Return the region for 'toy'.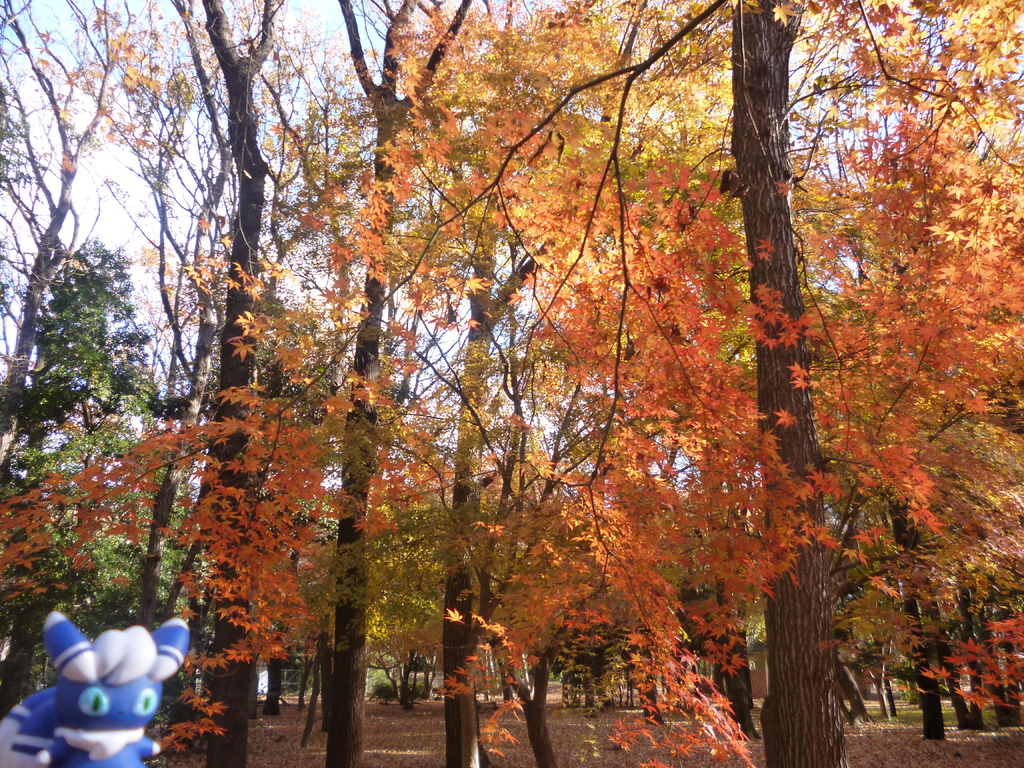
<bbox>1, 616, 191, 767</bbox>.
